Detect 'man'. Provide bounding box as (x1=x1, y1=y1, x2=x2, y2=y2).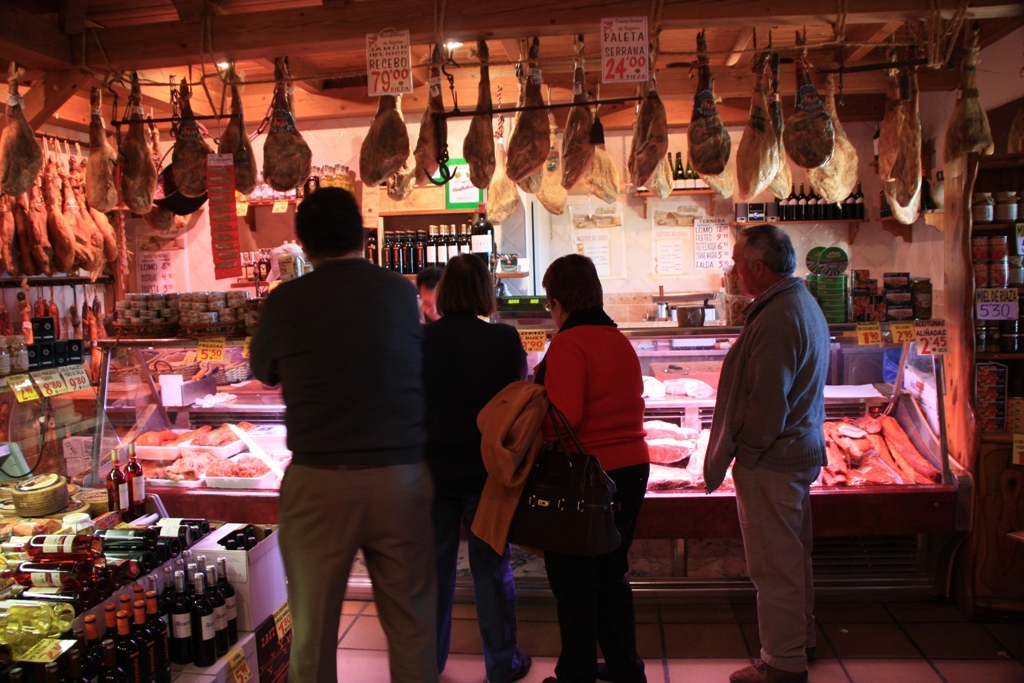
(x1=687, y1=221, x2=834, y2=682).
